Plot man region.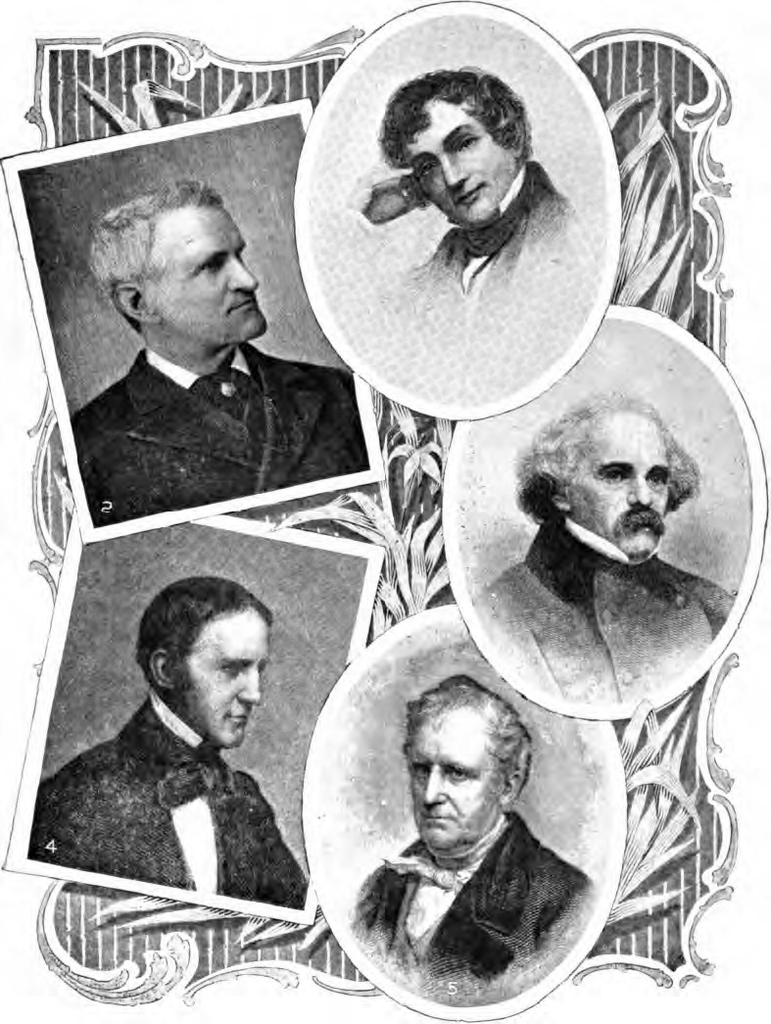
Plotted at x1=41 y1=573 x2=357 y2=960.
